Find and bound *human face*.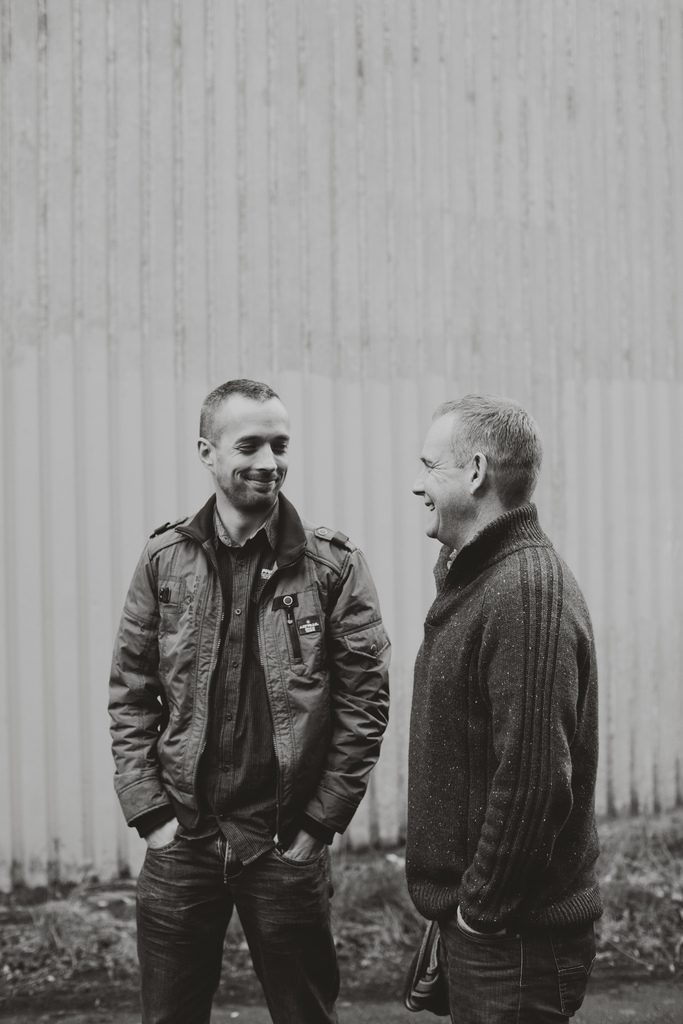
Bound: left=406, top=409, right=471, bottom=552.
